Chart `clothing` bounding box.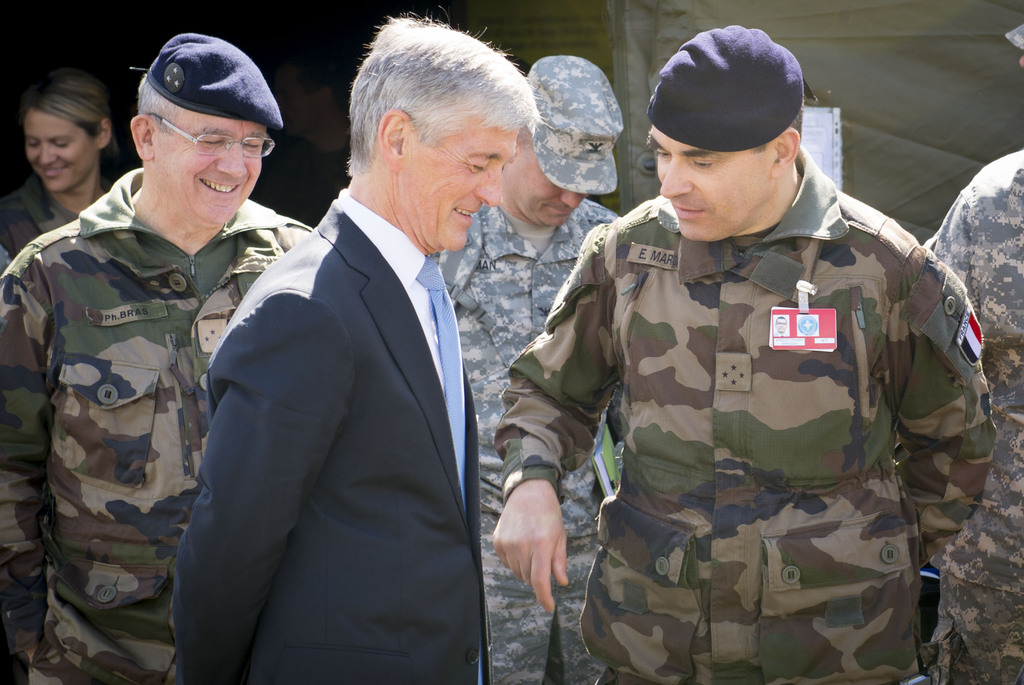
Charted: left=166, top=181, right=498, bottom=684.
